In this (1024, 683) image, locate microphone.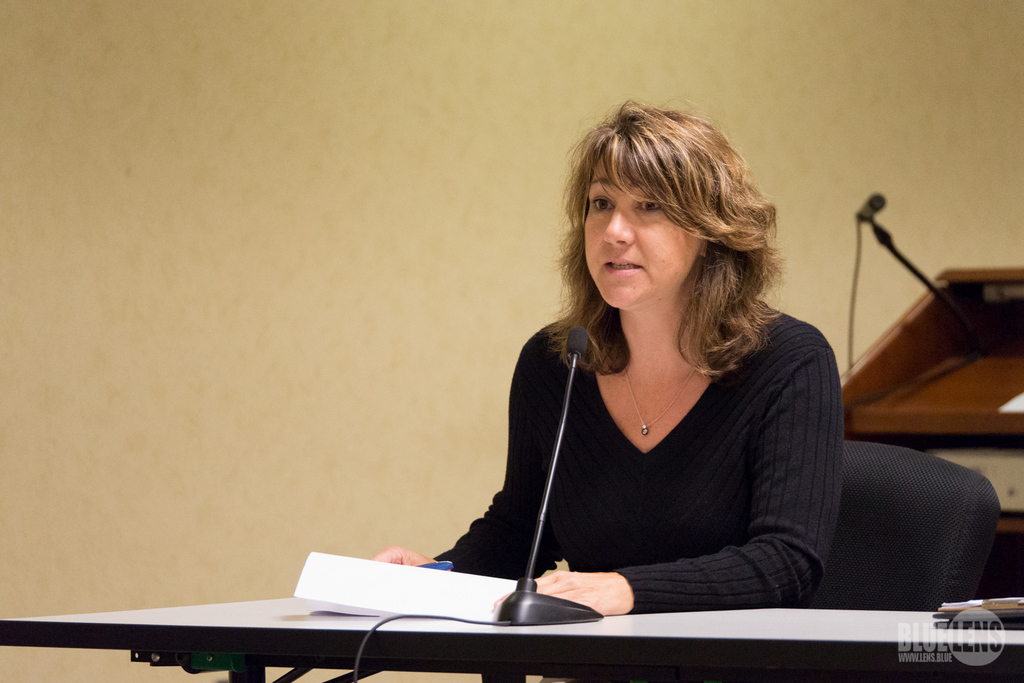
Bounding box: BBox(856, 191, 889, 221).
